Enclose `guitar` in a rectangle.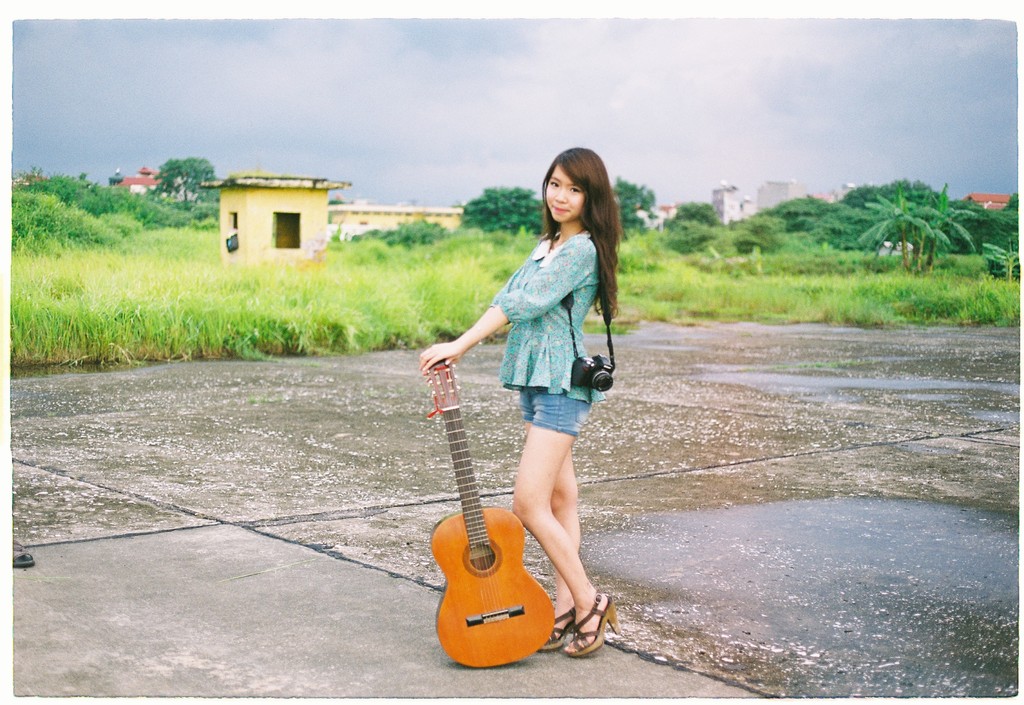
bbox=[426, 336, 560, 672].
